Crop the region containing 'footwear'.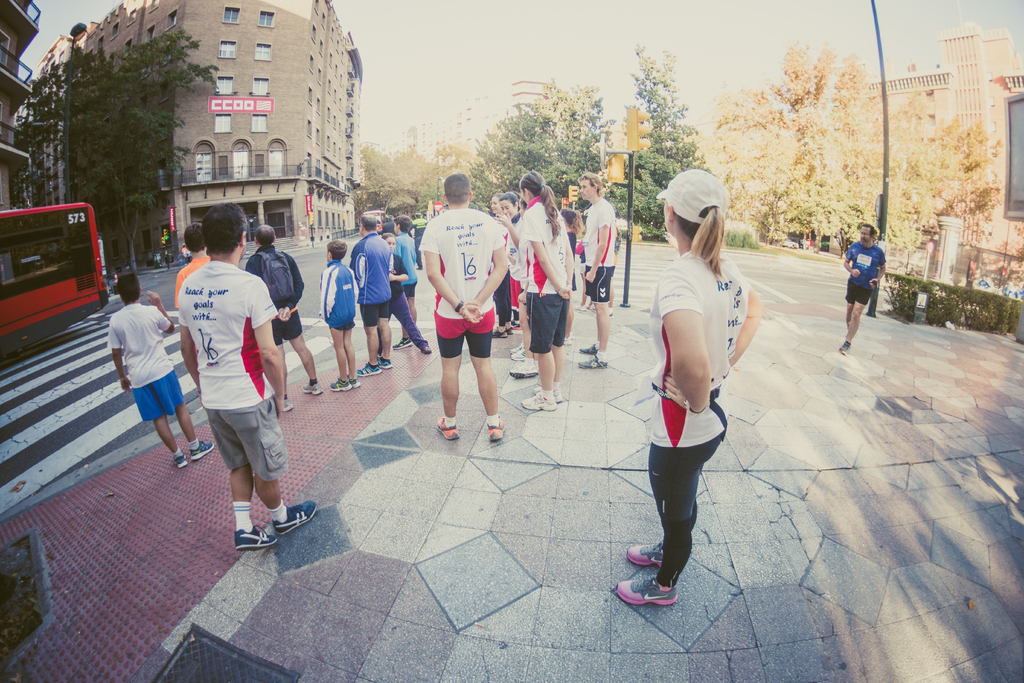
Crop region: {"left": 349, "top": 378, "right": 361, "bottom": 389}.
